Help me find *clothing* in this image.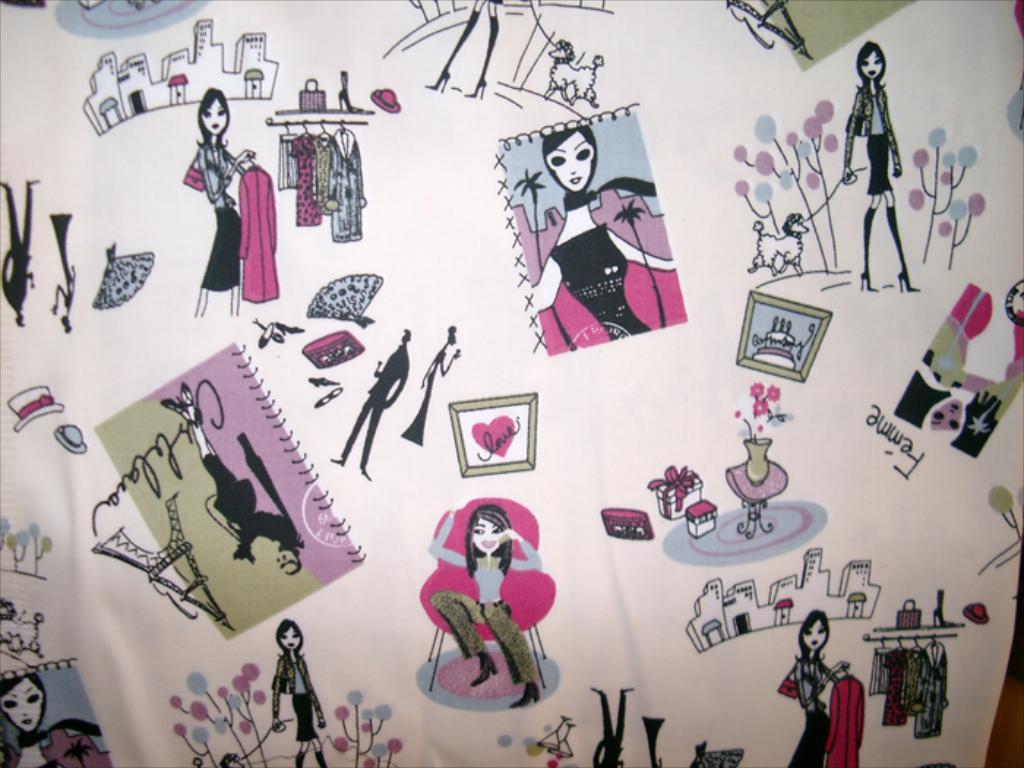
Found it: (left=187, top=138, right=263, bottom=293).
